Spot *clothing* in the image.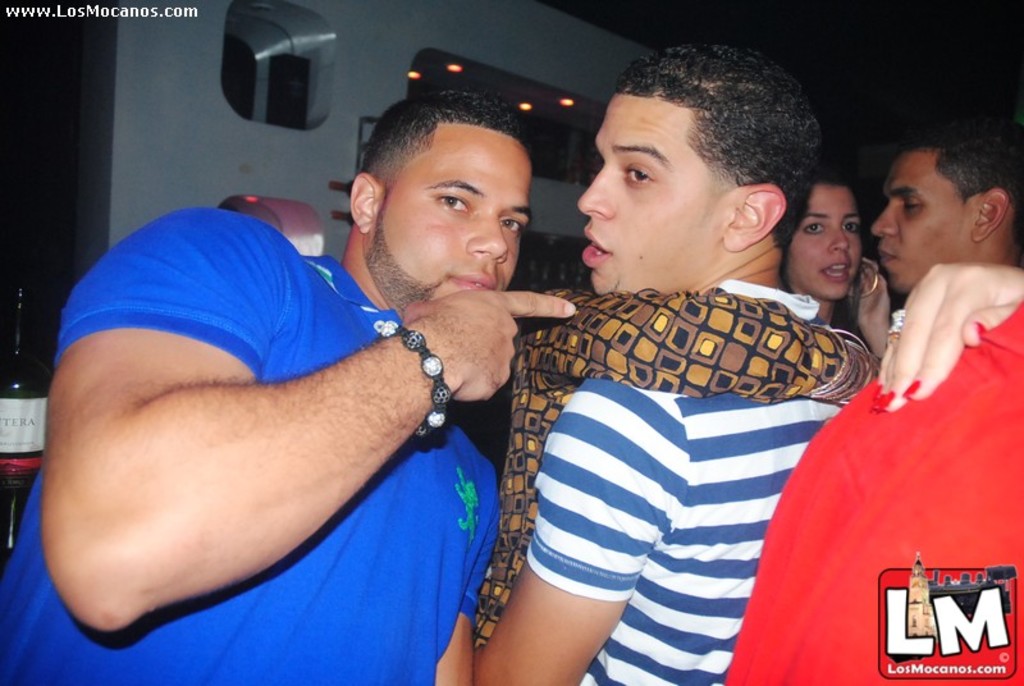
*clothing* found at crop(0, 203, 502, 685).
